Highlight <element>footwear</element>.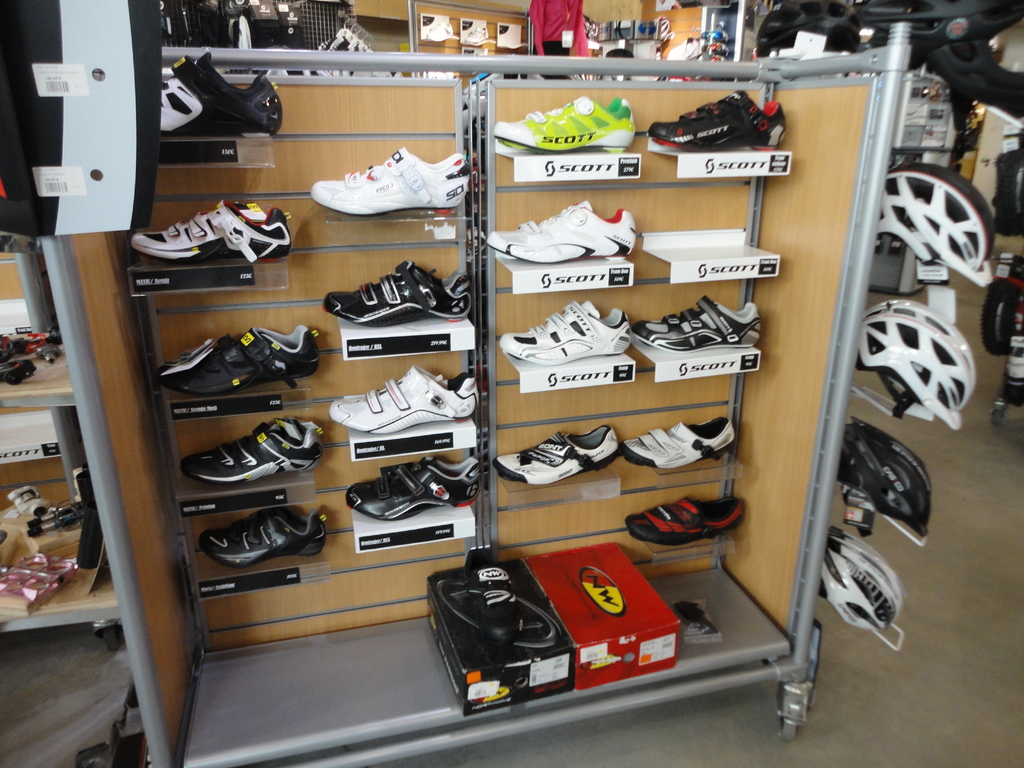
Highlighted region: (644,80,789,154).
